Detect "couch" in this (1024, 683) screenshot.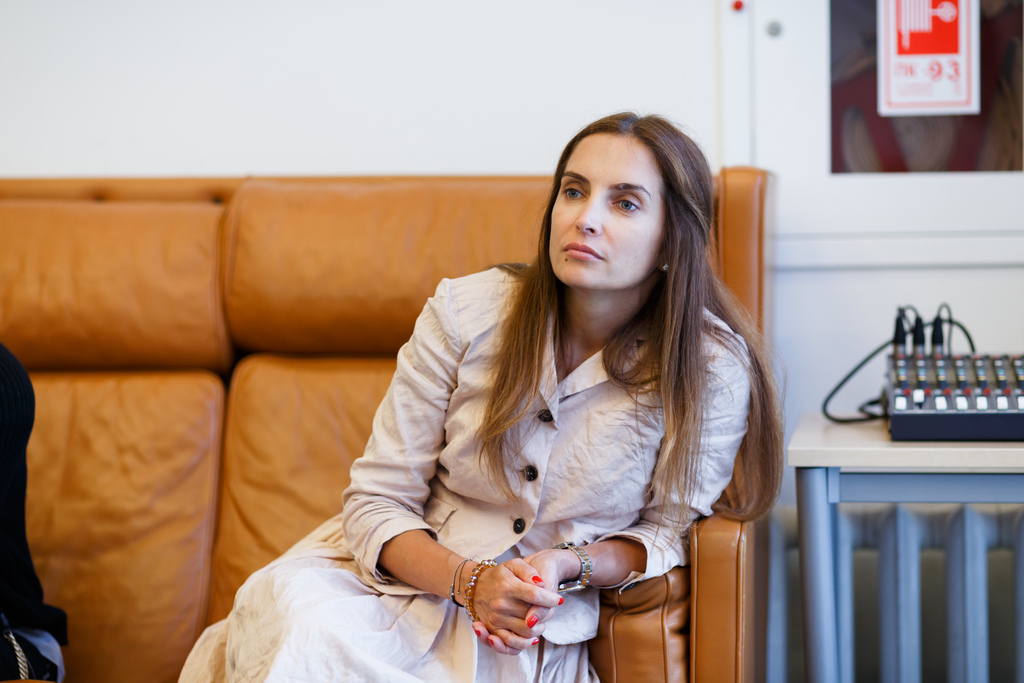
Detection: 13 173 776 682.
